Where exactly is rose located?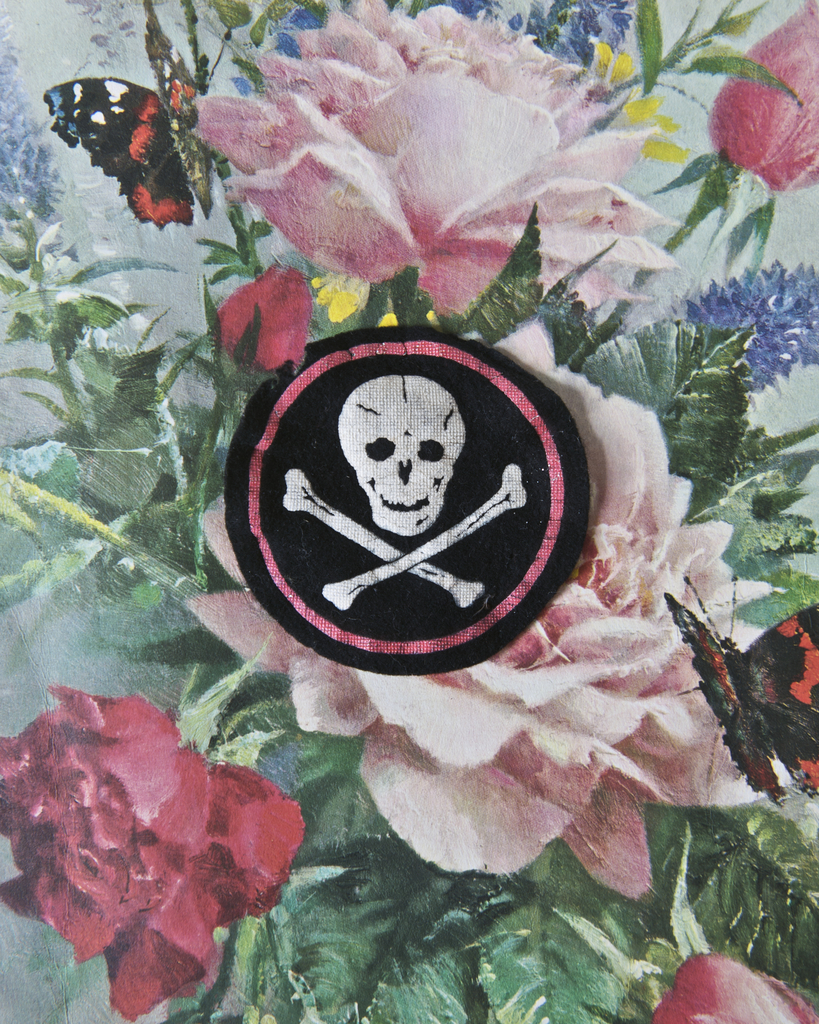
Its bounding box is detection(185, 318, 798, 897).
